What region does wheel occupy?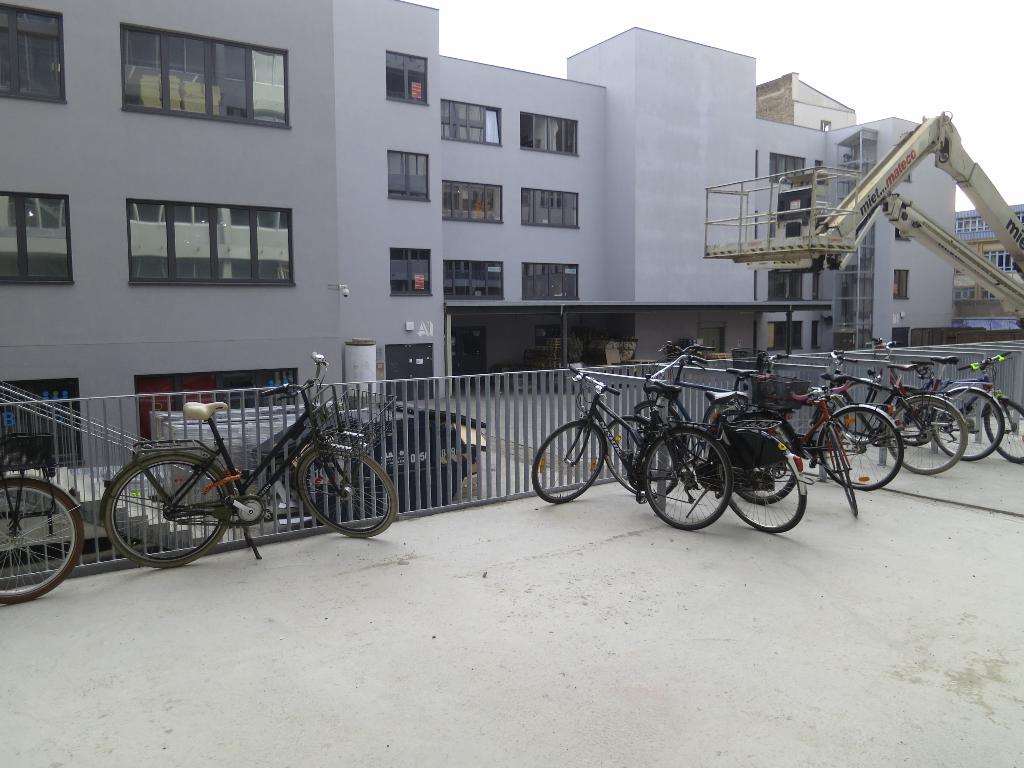
(x1=604, y1=414, x2=676, y2=496).
